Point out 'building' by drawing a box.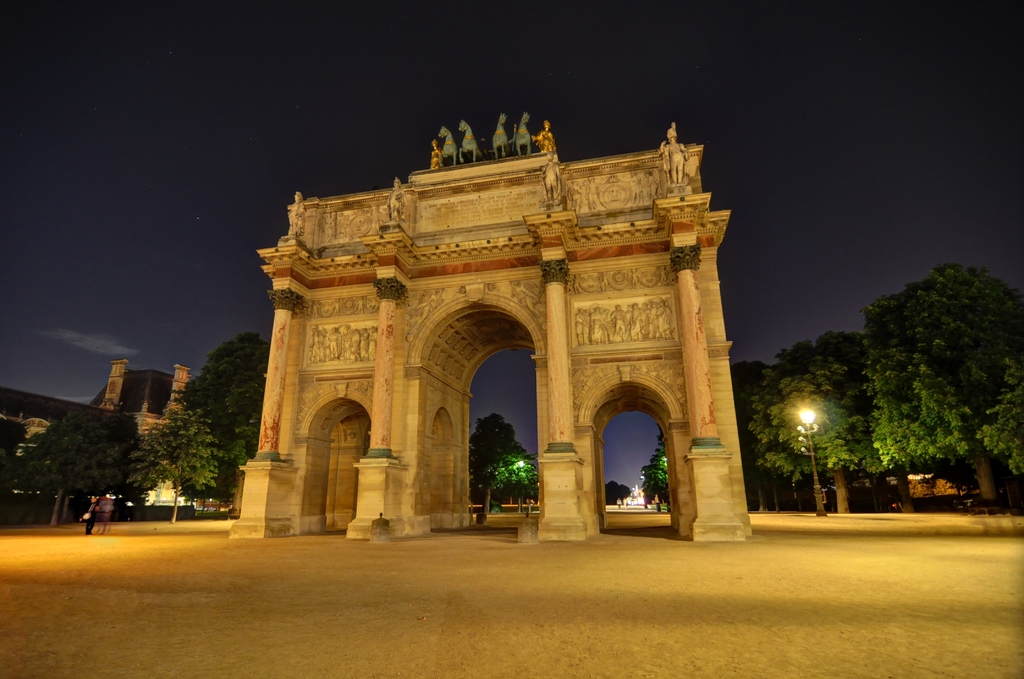
bbox=(239, 118, 754, 545).
